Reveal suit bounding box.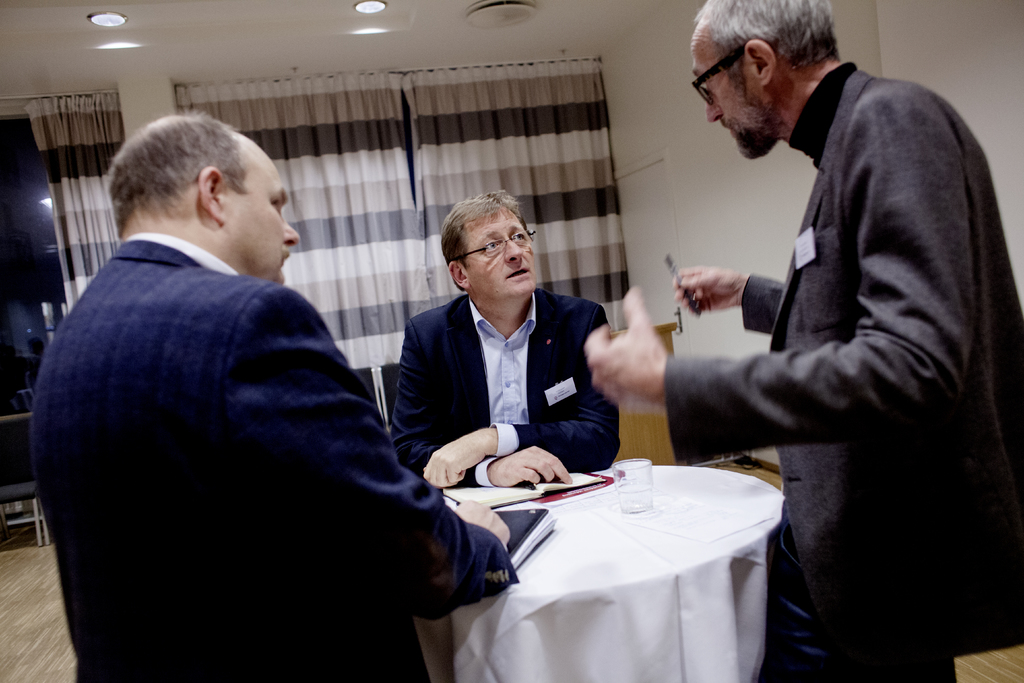
Revealed: 668/54/1023/682.
